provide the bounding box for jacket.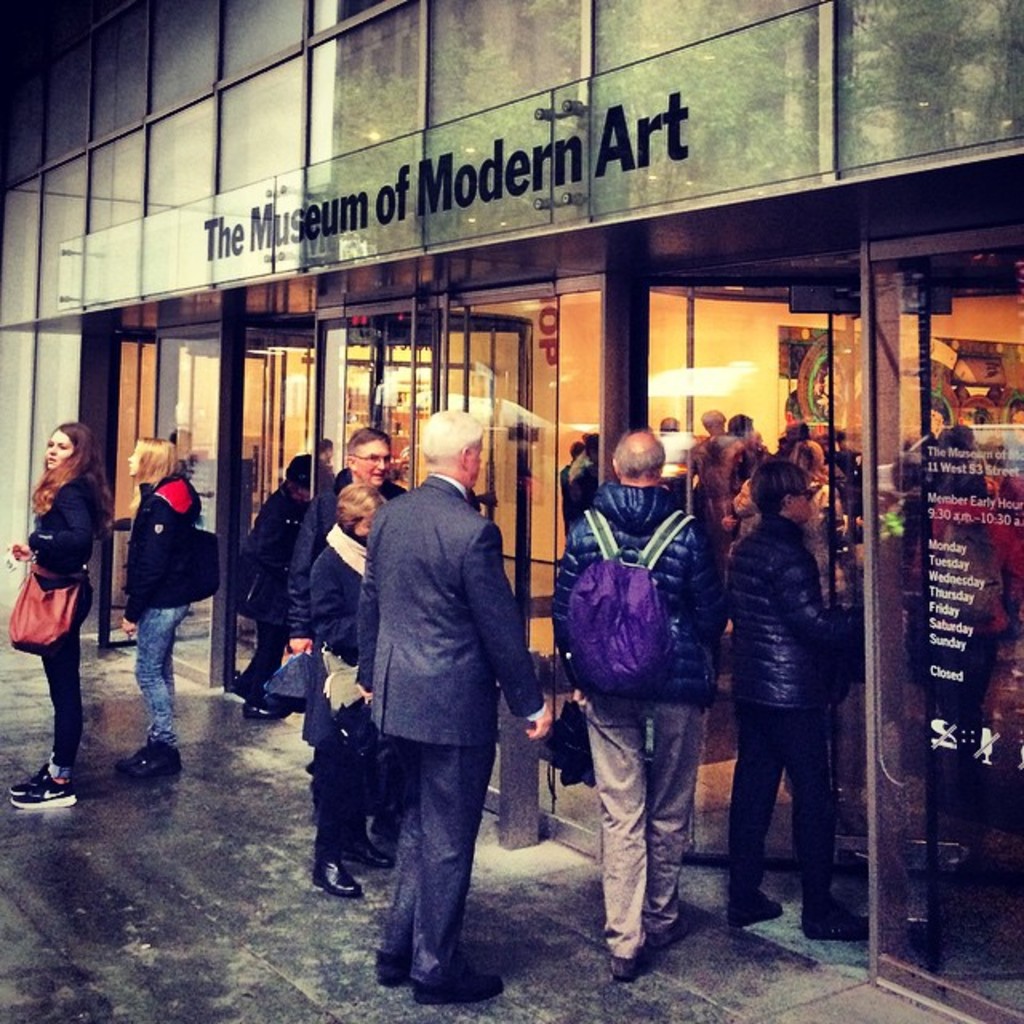
bbox=(550, 475, 747, 709).
